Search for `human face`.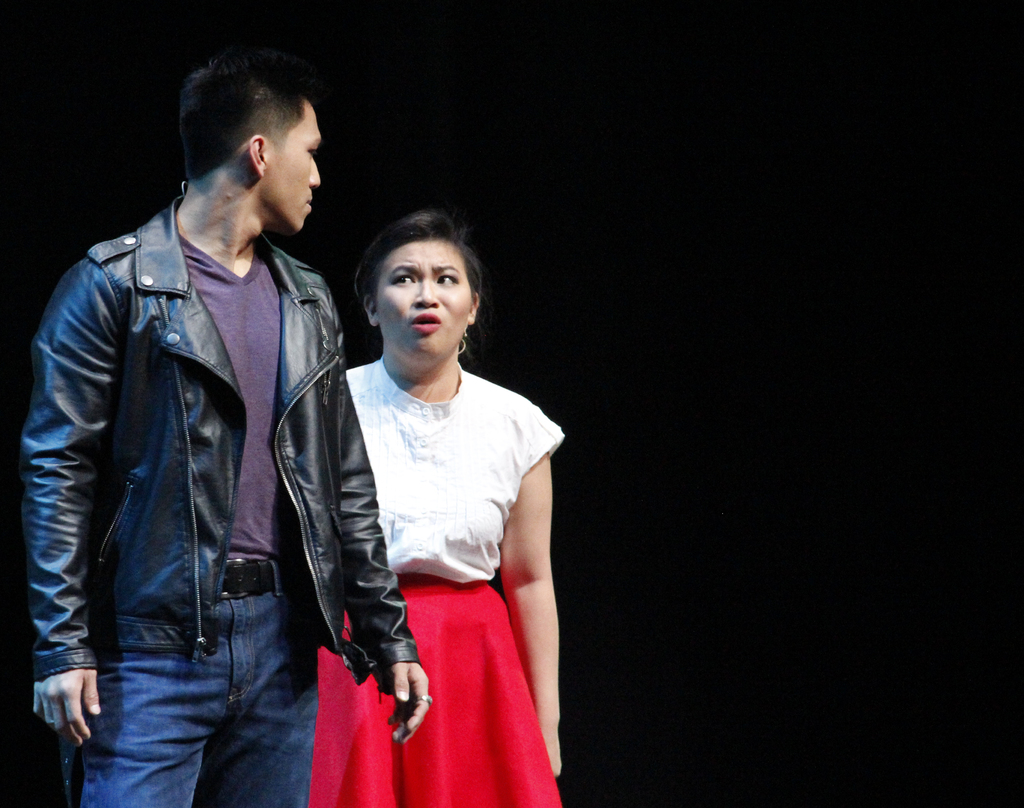
Found at 383/236/468/368.
